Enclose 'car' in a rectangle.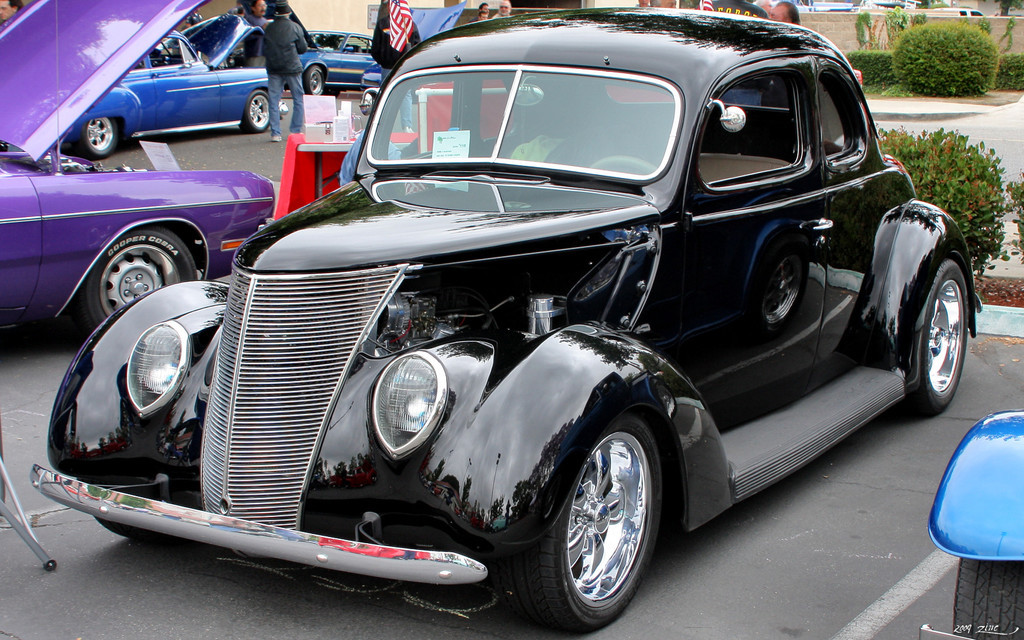
Rect(74, 14, 271, 164).
